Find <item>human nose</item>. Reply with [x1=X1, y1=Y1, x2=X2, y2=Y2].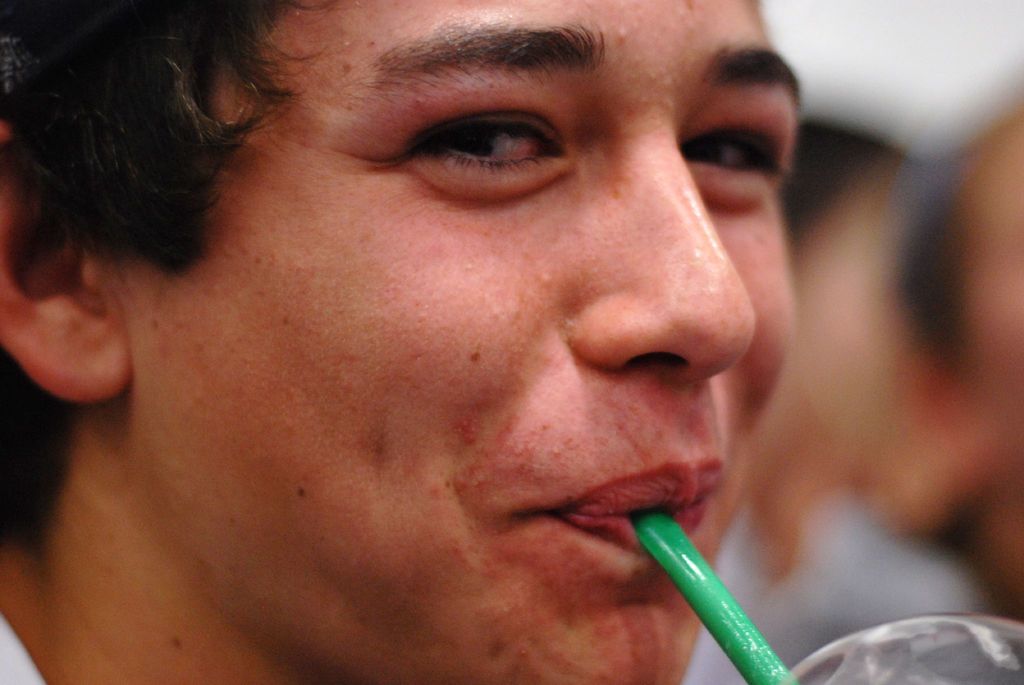
[x1=569, y1=109, x2=755, y2=385].
